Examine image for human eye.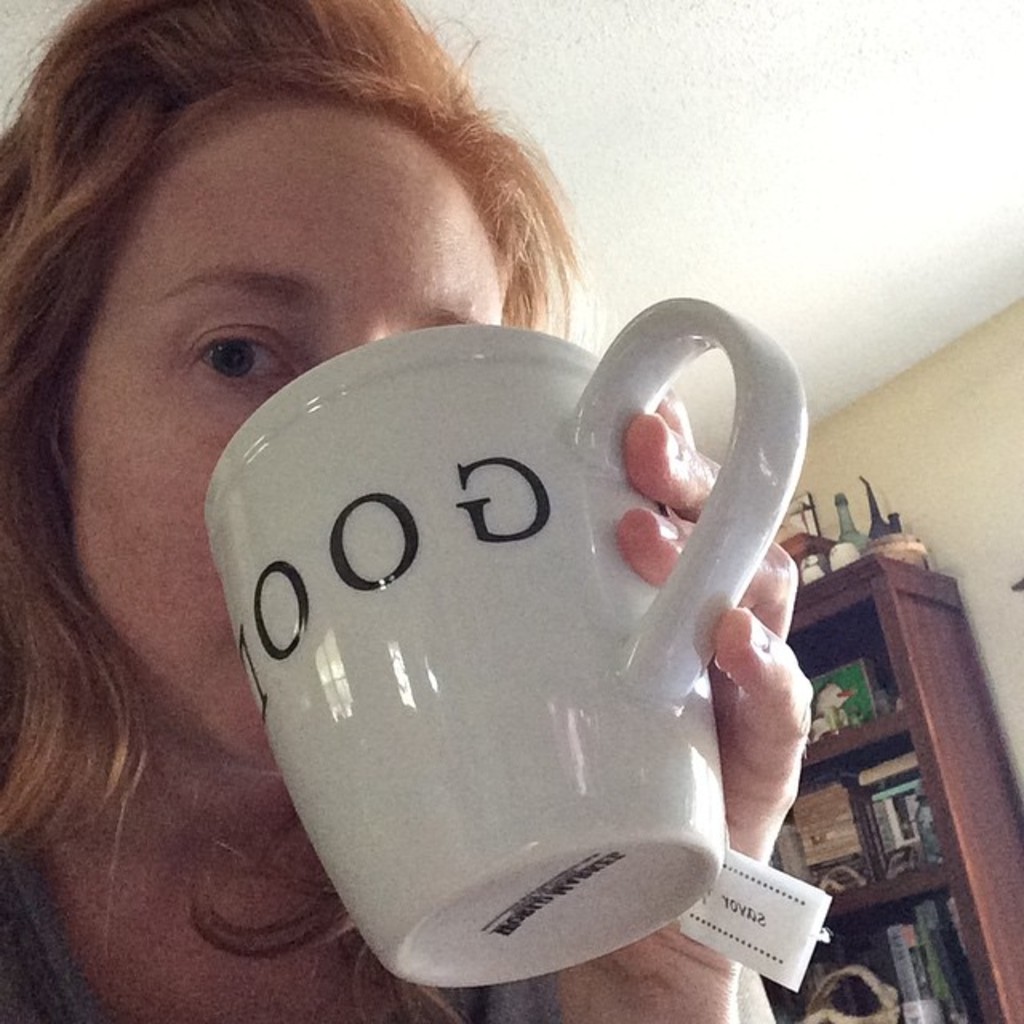
Examination result: select_region(194, 328, 299, 390).
